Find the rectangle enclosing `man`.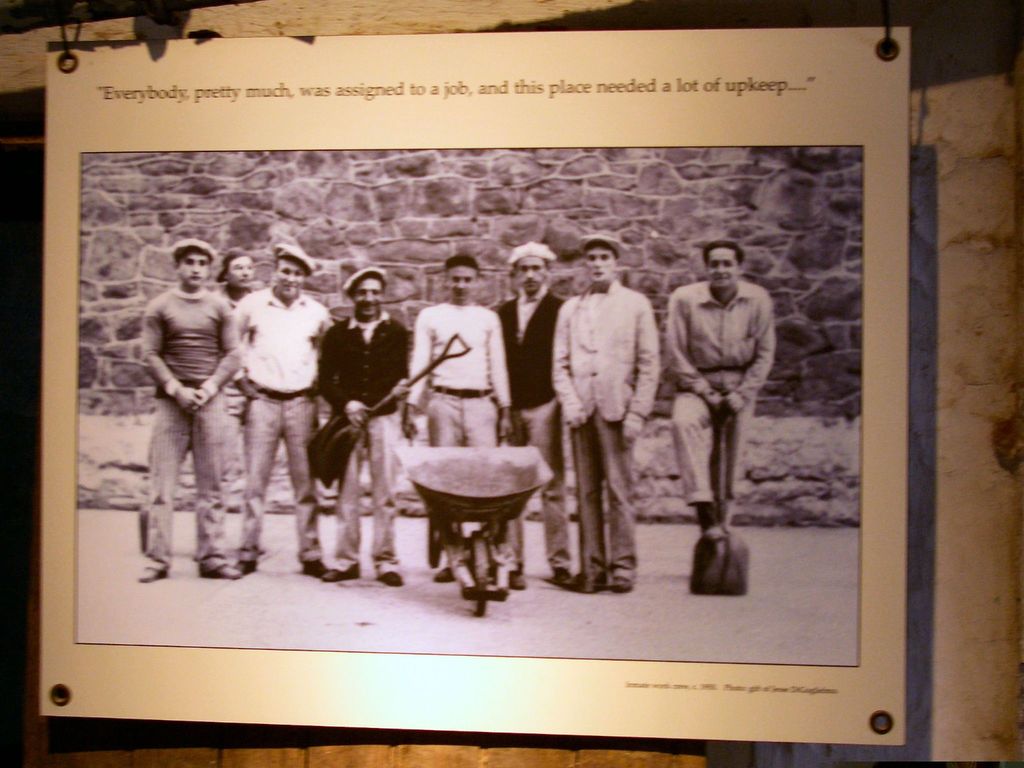
bbox=[551, 230, 664, 593].
